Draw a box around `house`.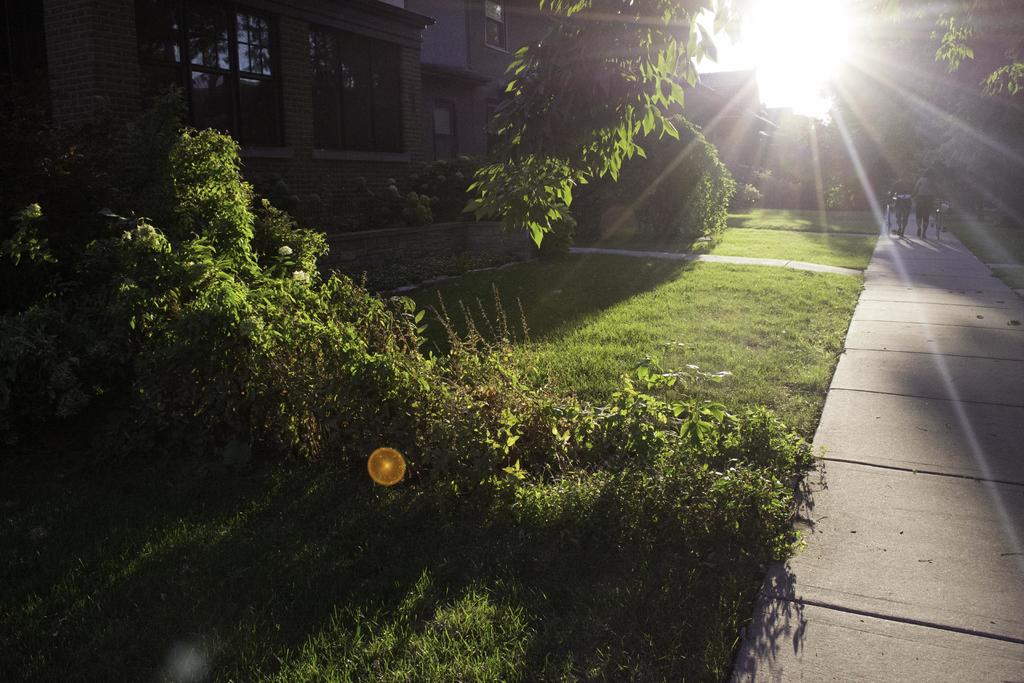
(113,0,513,217).
